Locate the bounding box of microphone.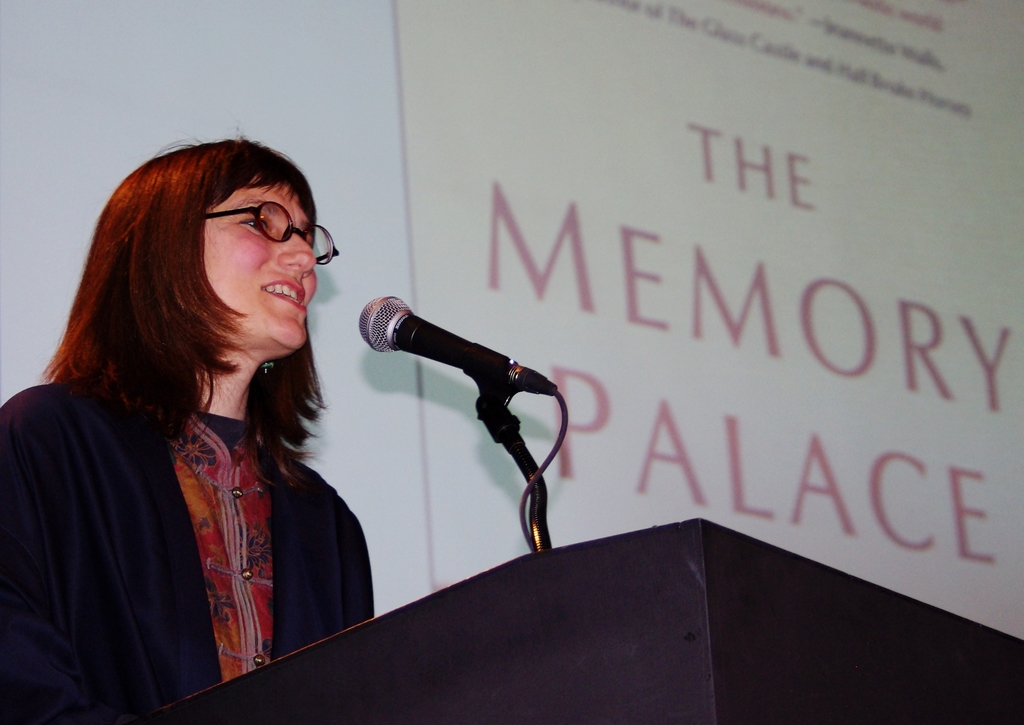
Bounding box: [364,303,574,558].
